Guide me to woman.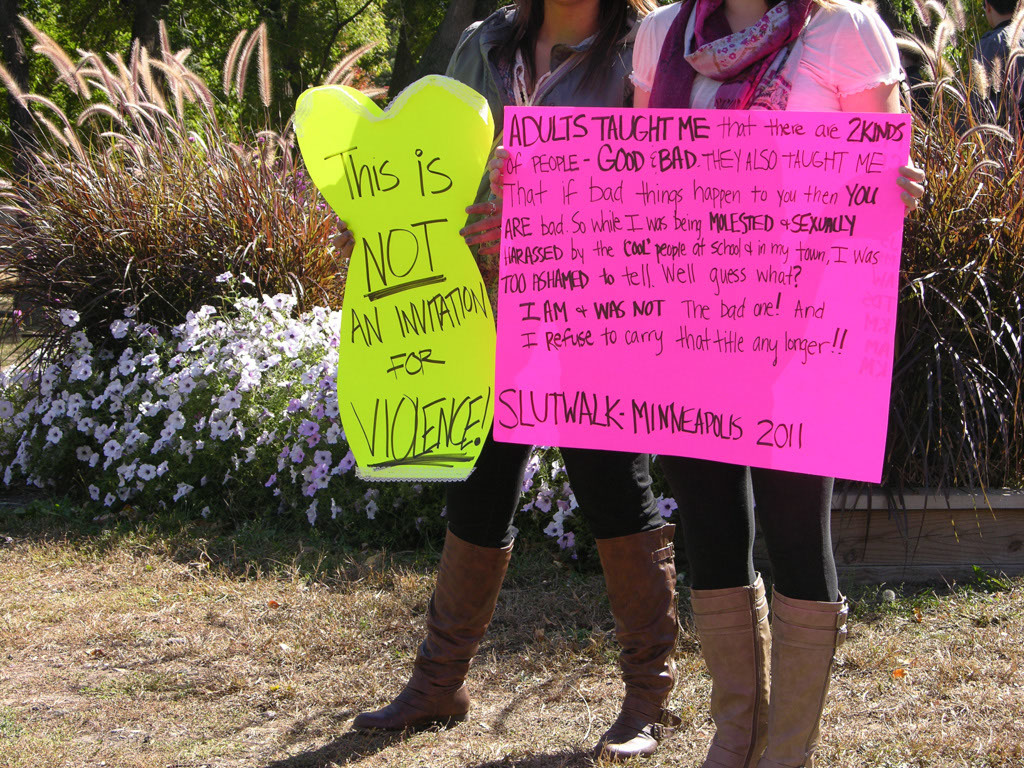
Guidance: 354 0 681 761.
